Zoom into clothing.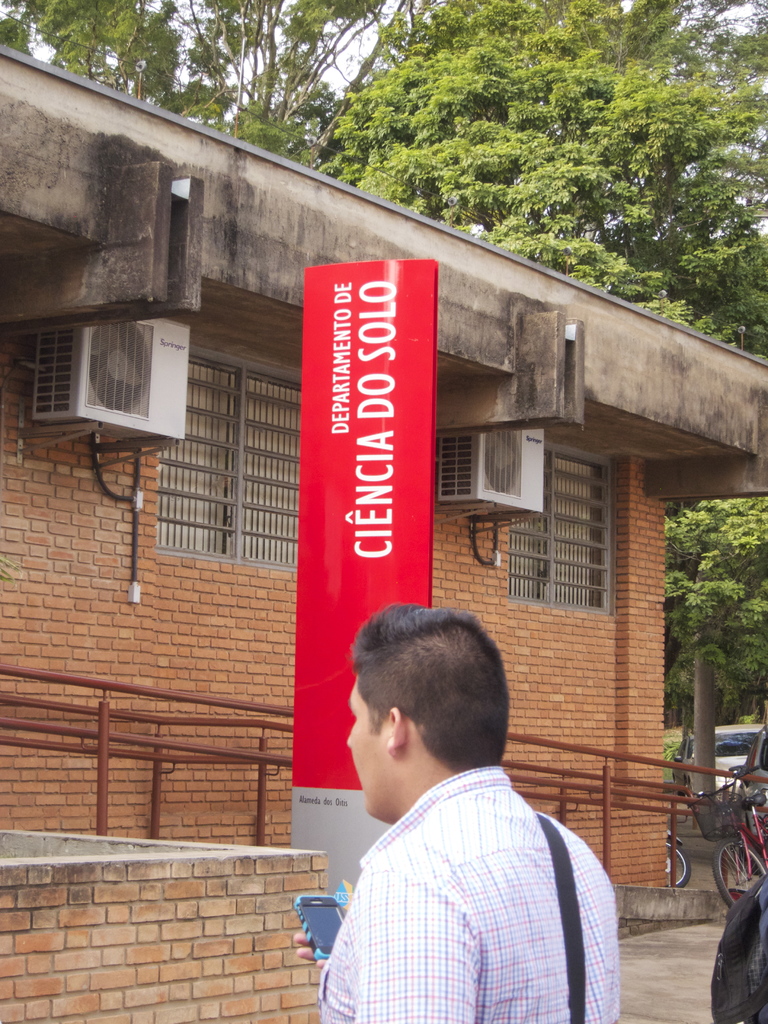
Zoom target: rect(307, 721, 636, 1021).
